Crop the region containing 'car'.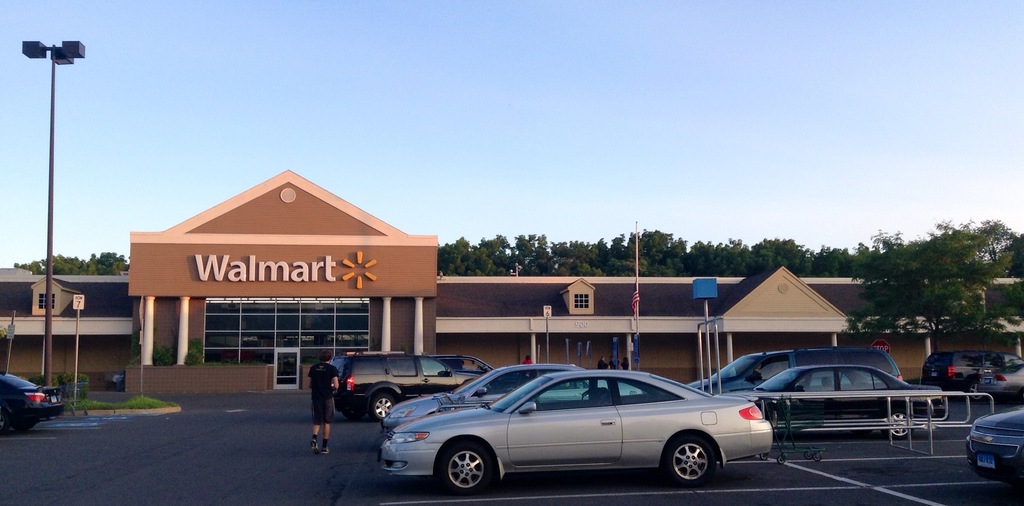
Crop region: 374,368,767,494.
